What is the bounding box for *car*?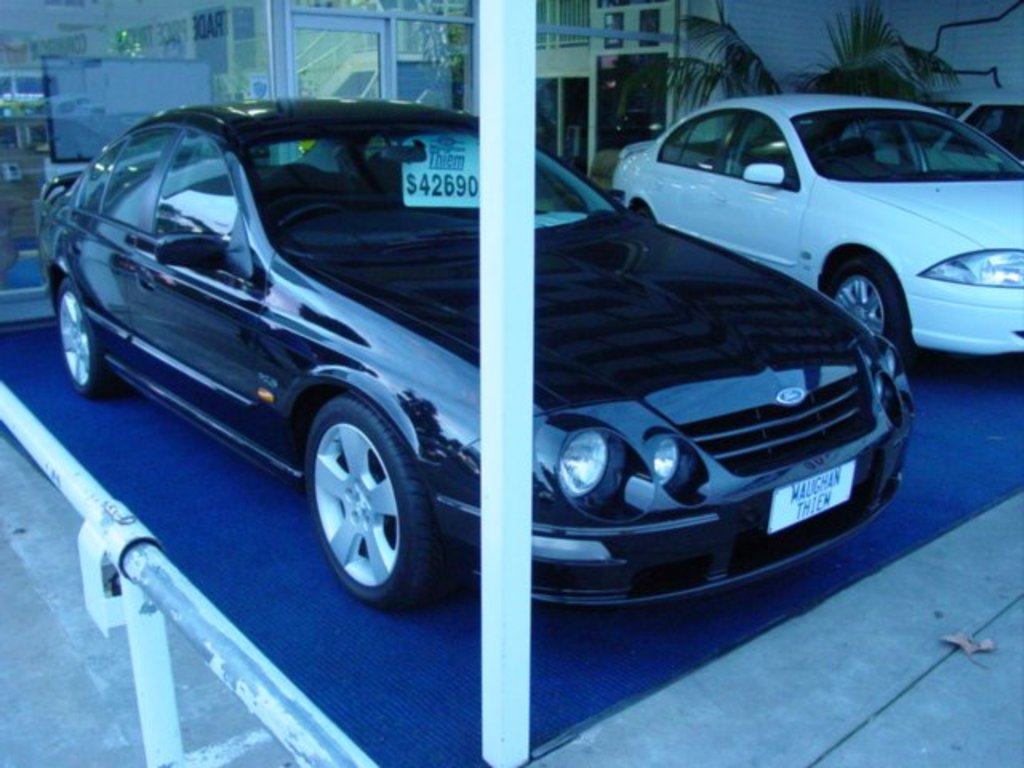
(880, 94, 1022, 178).
